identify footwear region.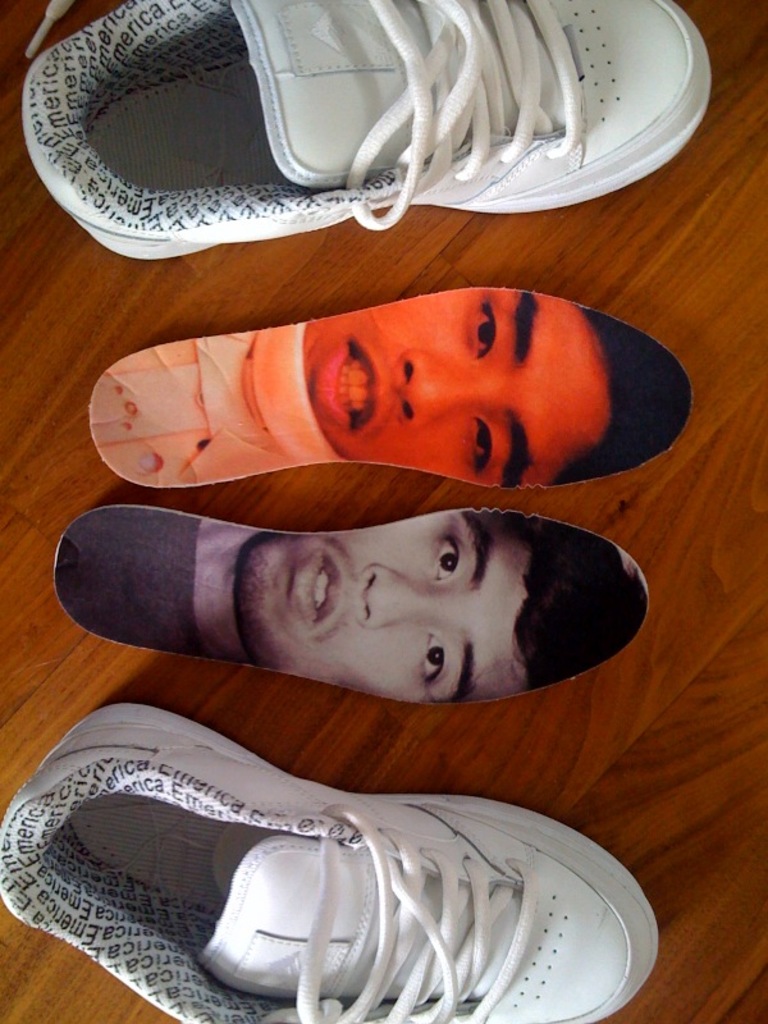
Region: region(0, 703, 660, 1023).
